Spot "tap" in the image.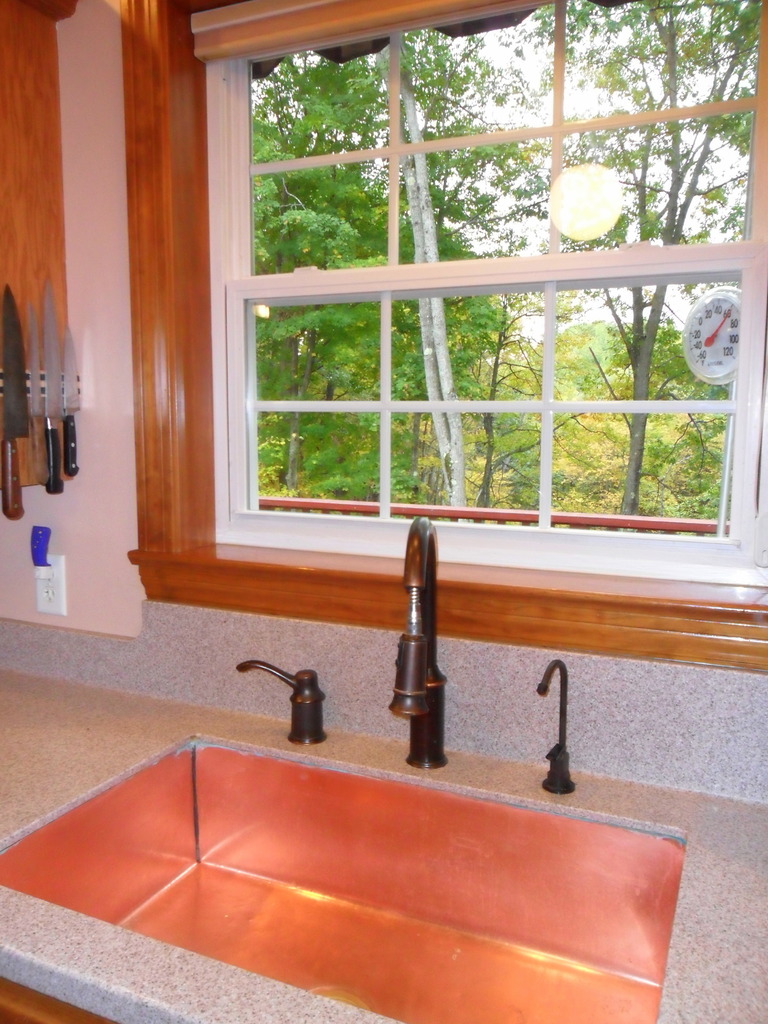
"tap" found at [209,661,367,762].
